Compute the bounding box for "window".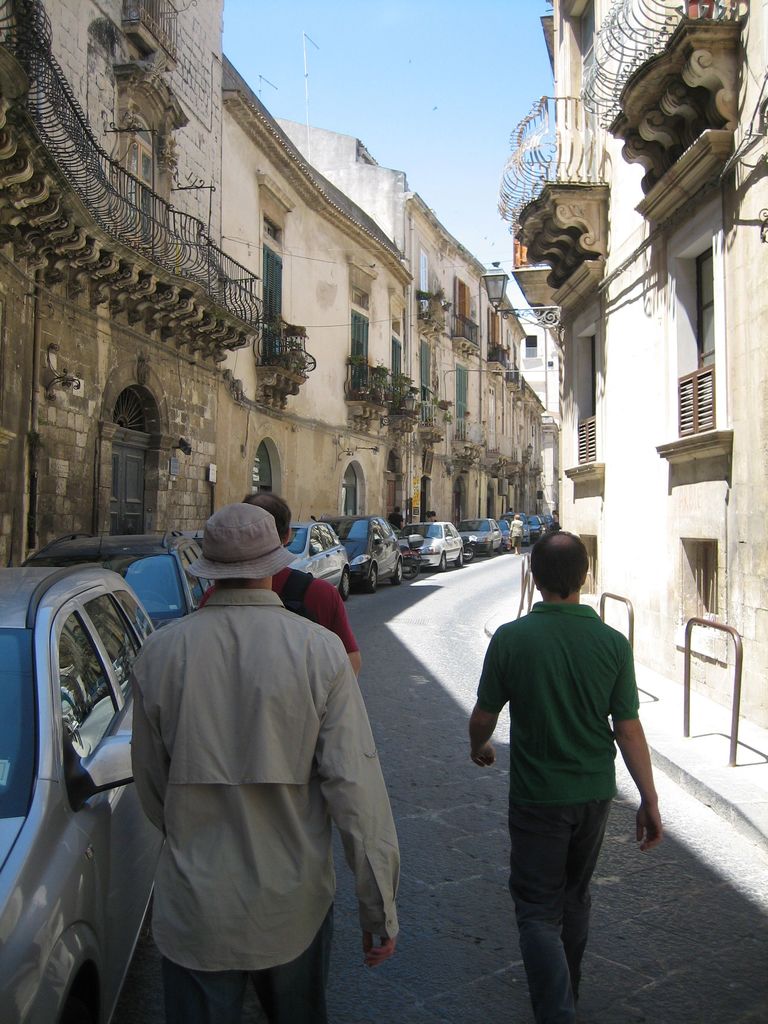
[x1=685, y1=248, x2=714, y2=435].
